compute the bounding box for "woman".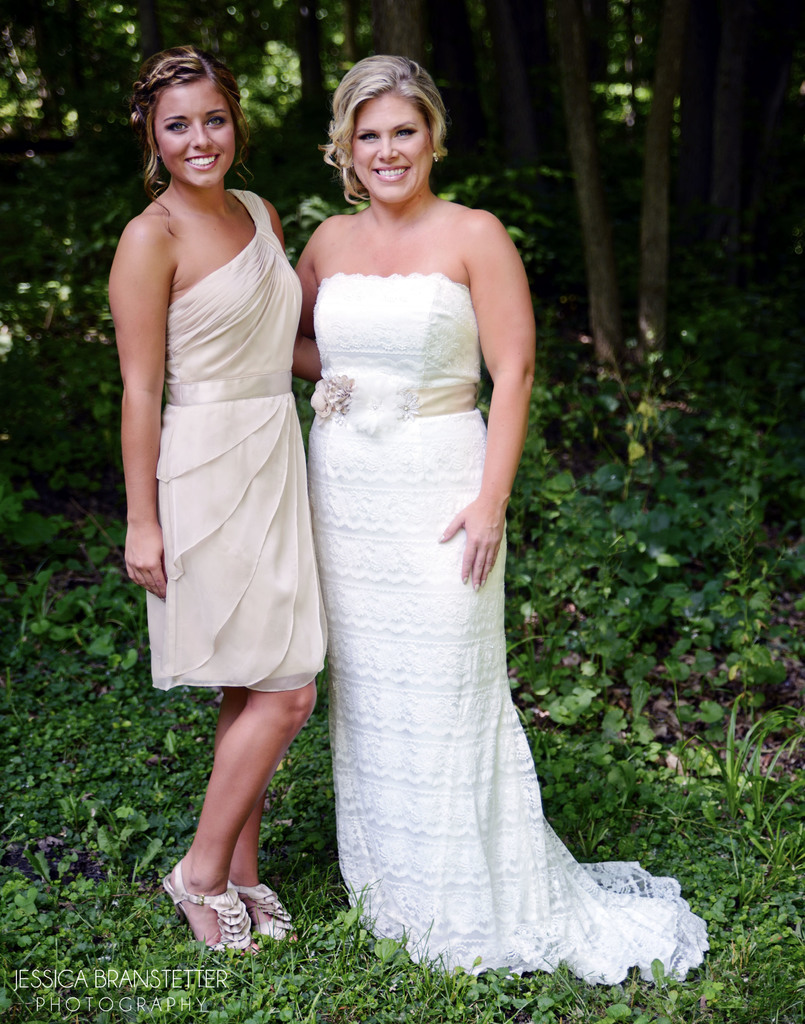
(272,27,786,997).
